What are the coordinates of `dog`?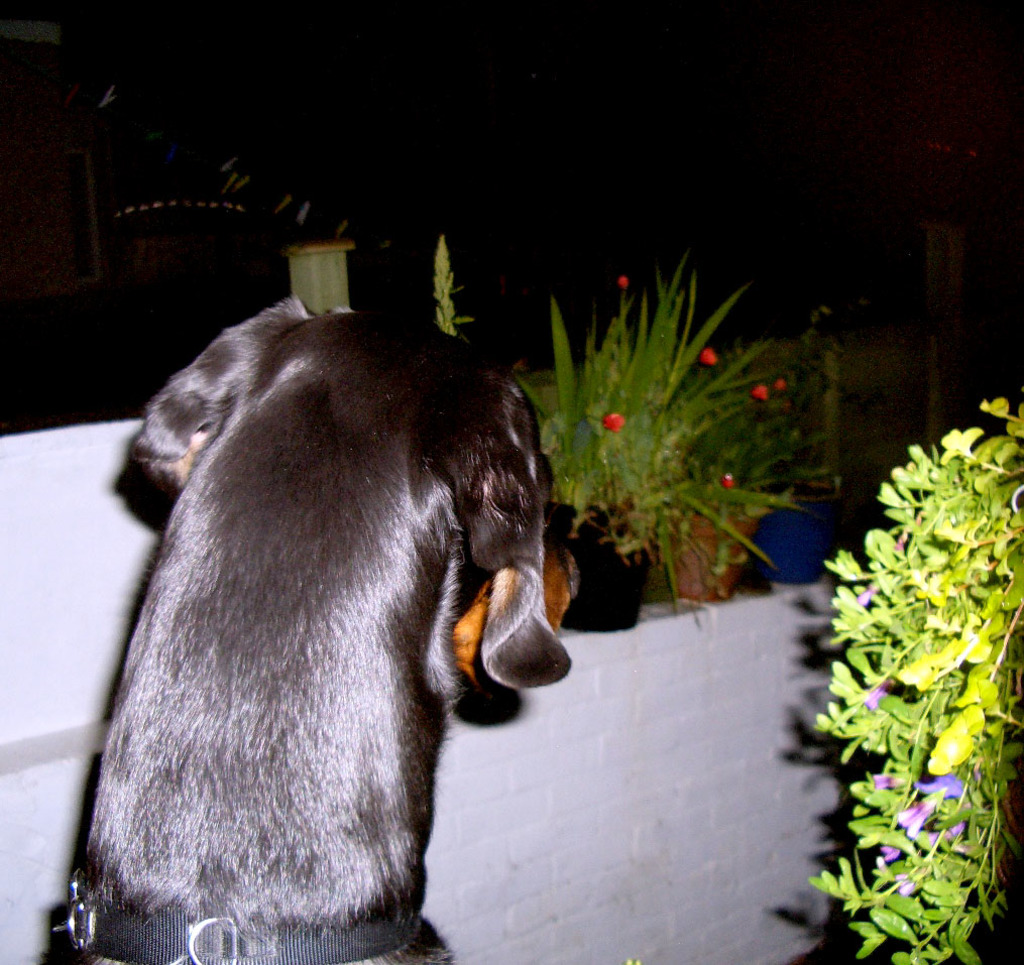
detection(72, 294, 573, 964).
